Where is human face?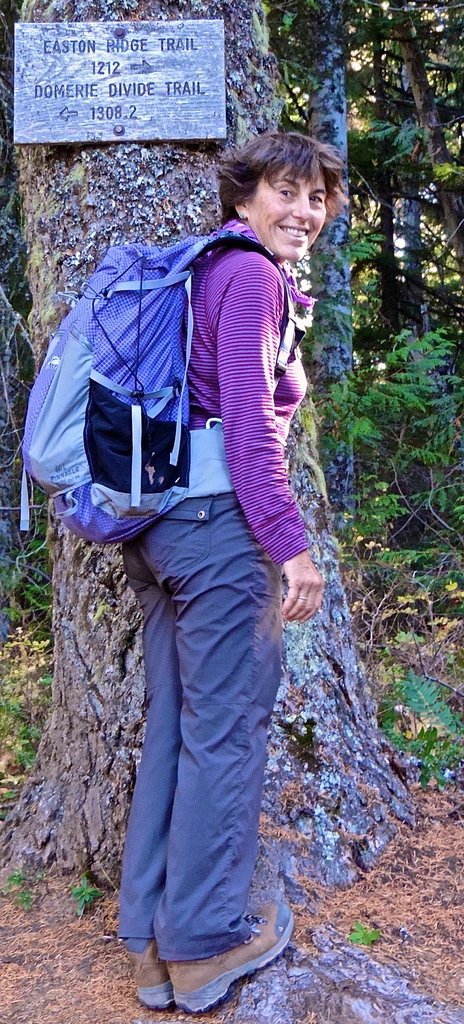
x1=241, y1=148, x2=336, y2=245.
